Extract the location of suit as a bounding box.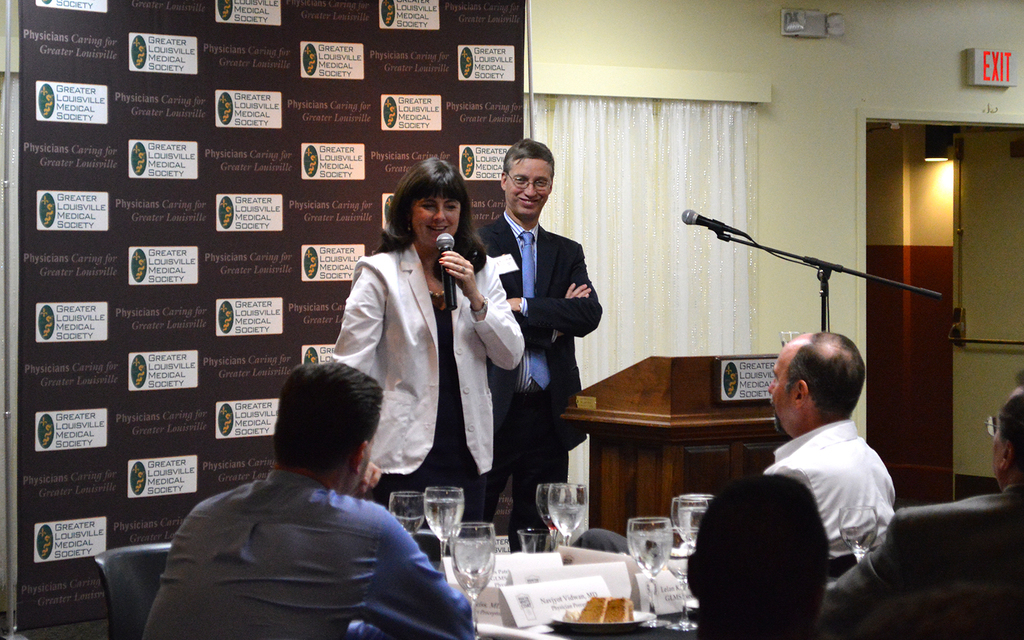
[left=478, top=154, right=602, bottom=501].
